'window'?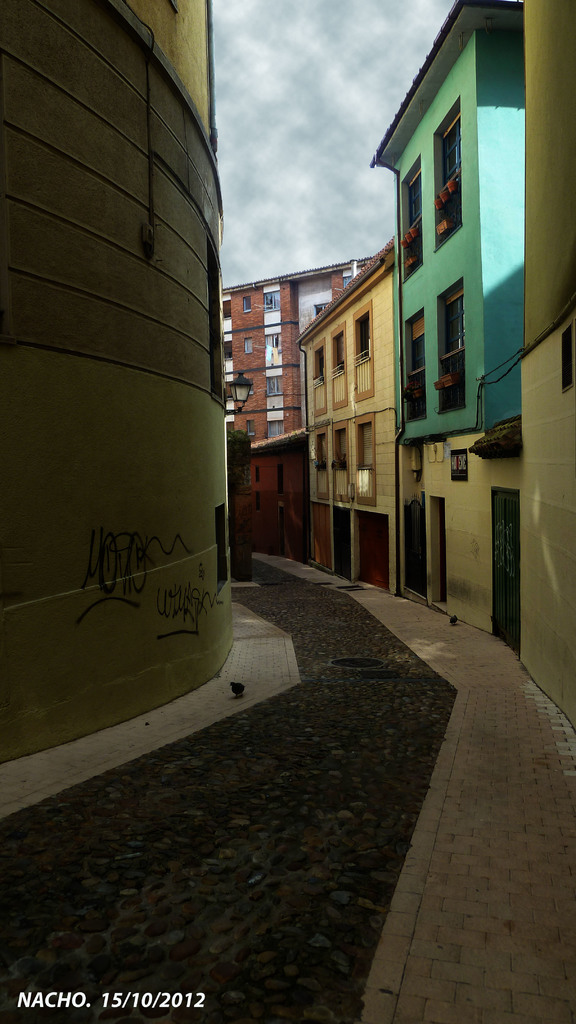
(262, 333, 286, 364)
